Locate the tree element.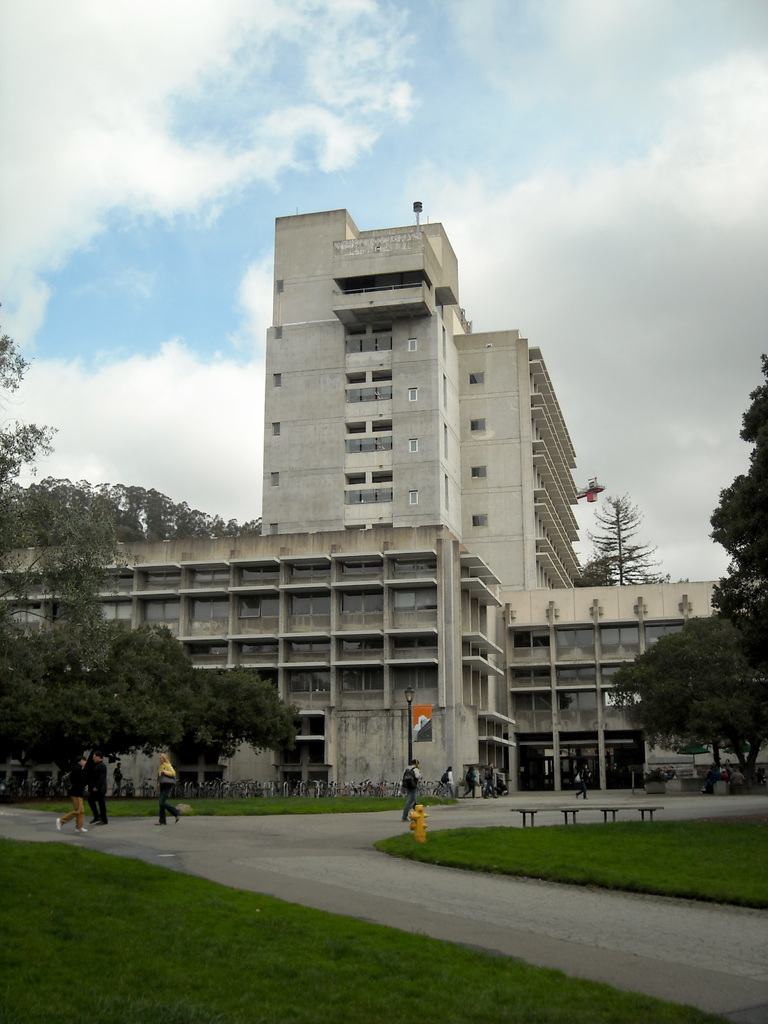
Element bbox: x1=605 y1=597 x2=767 y2=784.
